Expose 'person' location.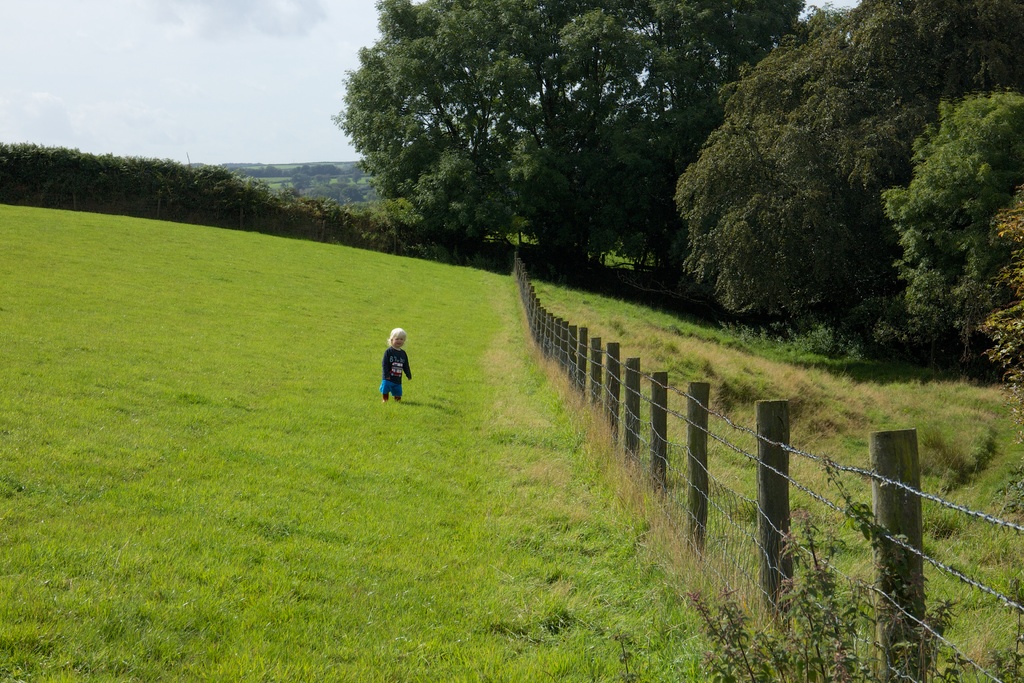
Exposed at bbox=[378, 329, 417, 404].
